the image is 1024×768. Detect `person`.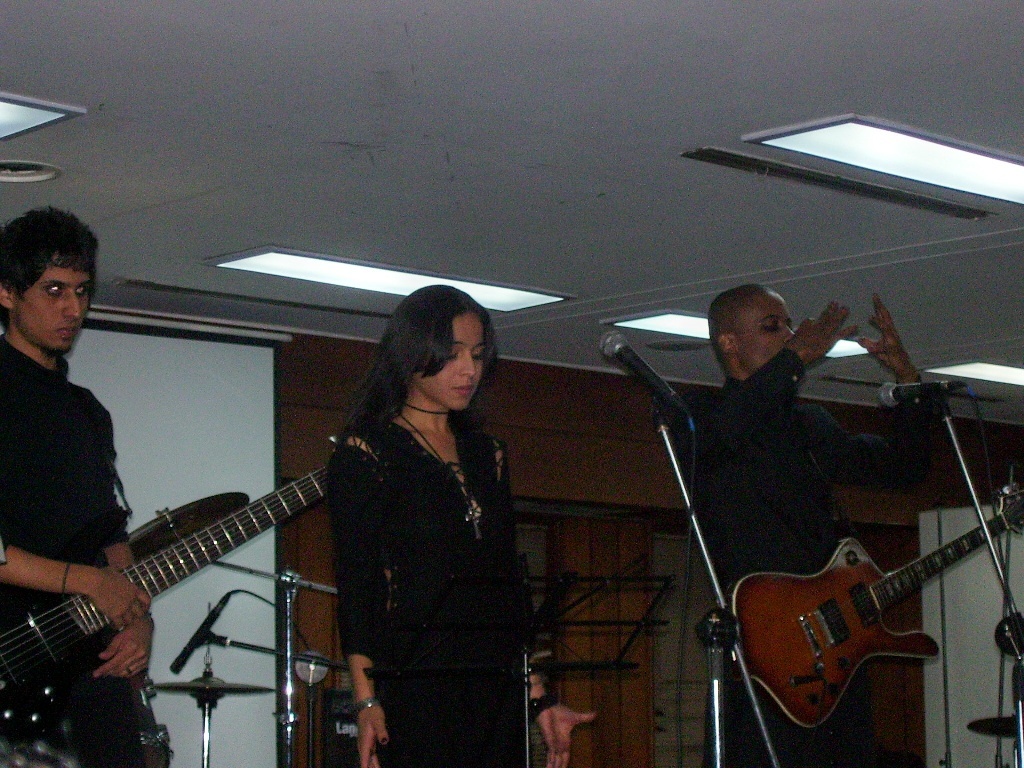
Detection: locate(319, 285, 598, 767).
